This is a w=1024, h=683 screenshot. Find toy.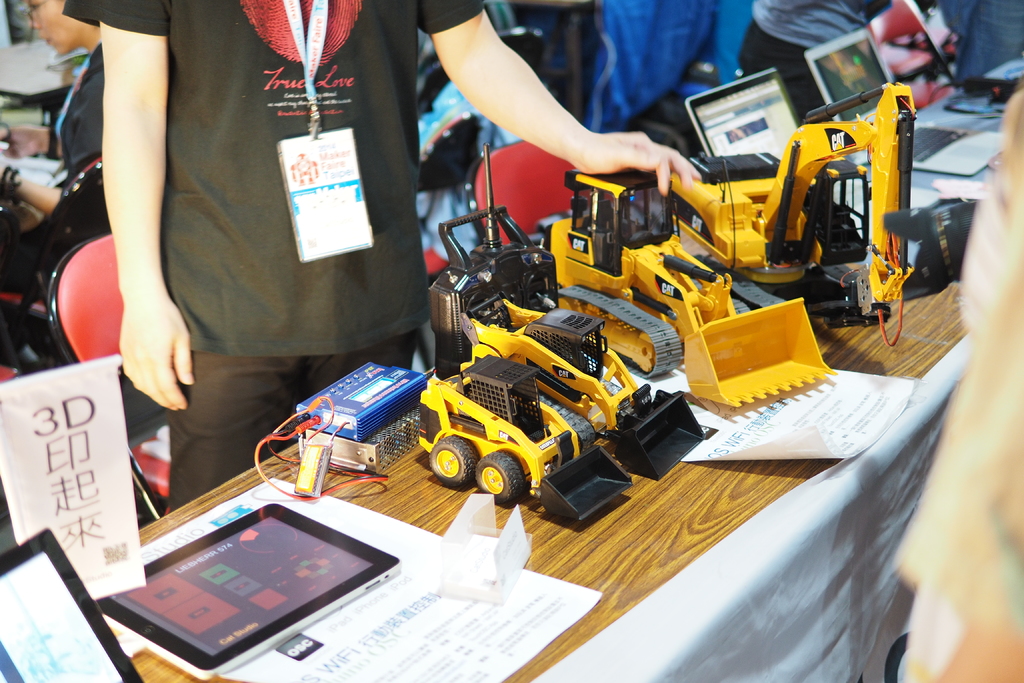
Bounding box: 425 138 701 480.
